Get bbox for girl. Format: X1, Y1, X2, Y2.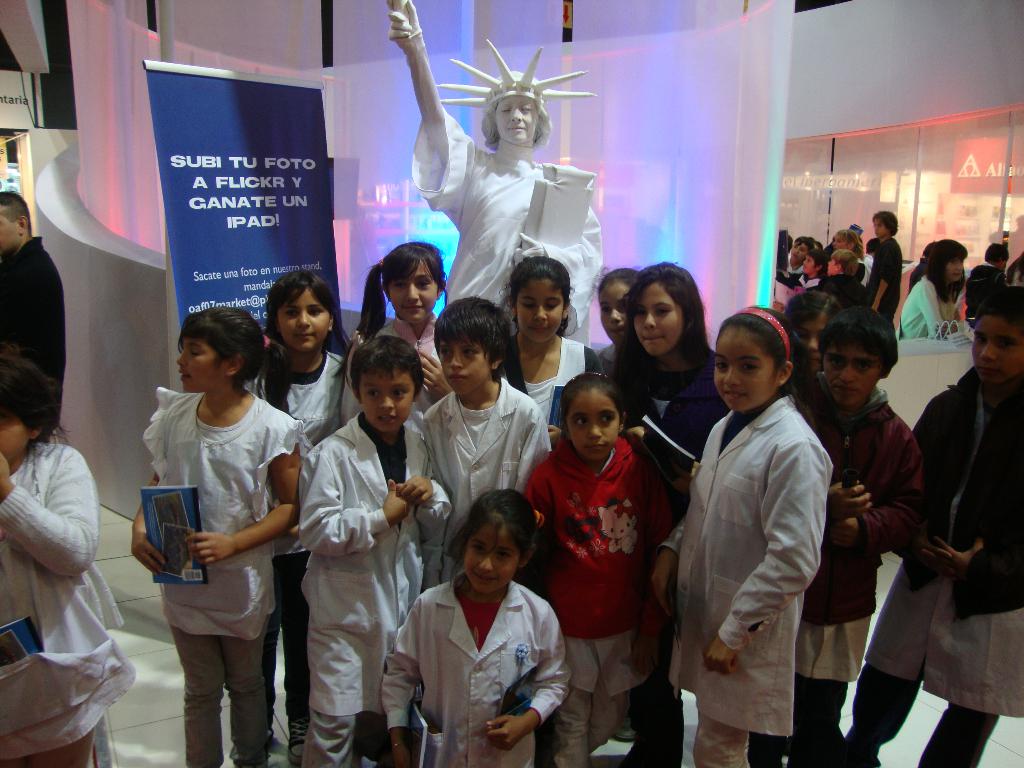
355, 239, 447, 409.
